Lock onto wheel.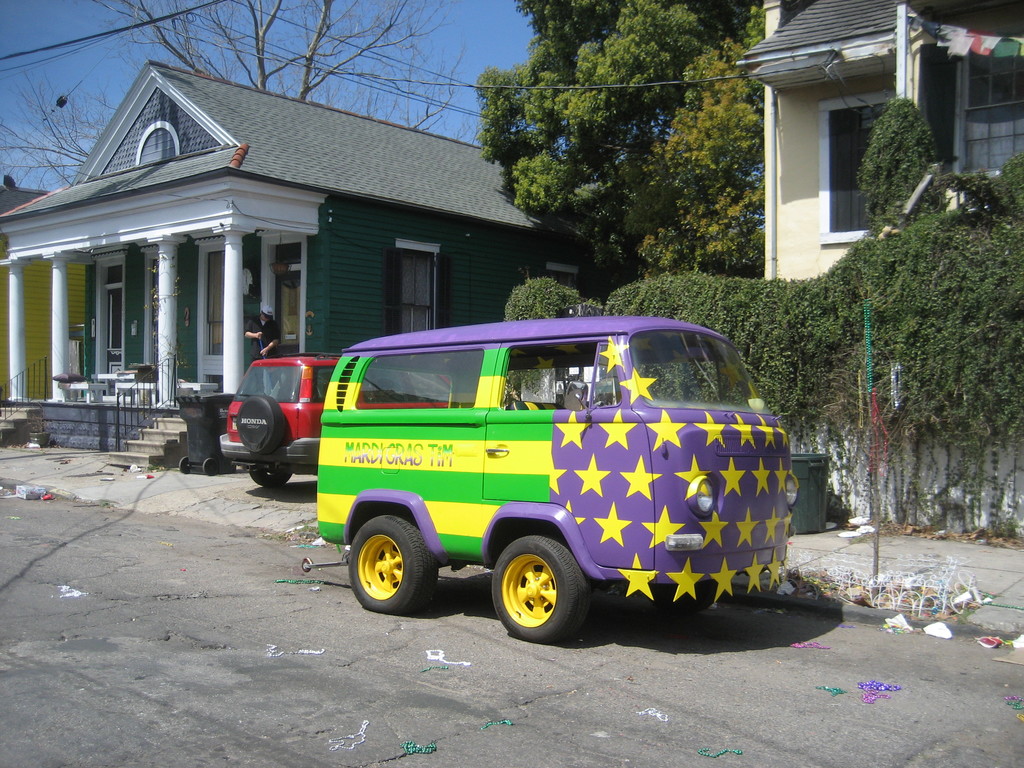
Locked: 202,458,218,477.
